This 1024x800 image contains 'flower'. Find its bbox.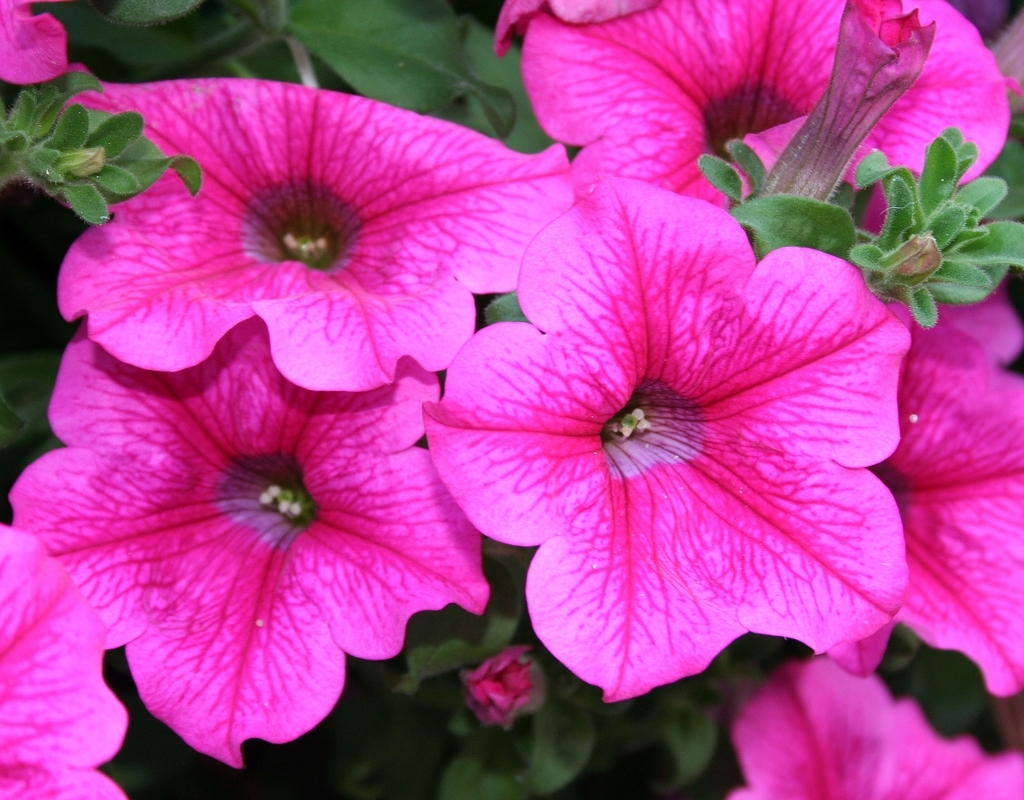
<region>0, 518, 131, 799</region>.
